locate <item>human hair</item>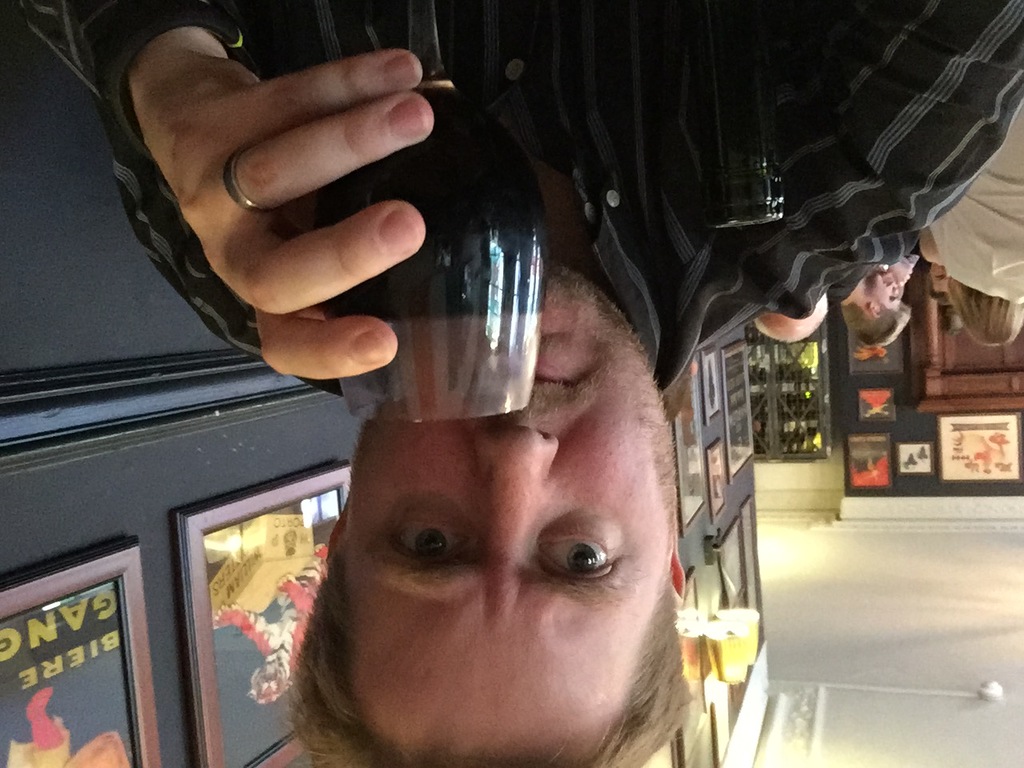
[left=839, top=301, right=909, bottom=346]
